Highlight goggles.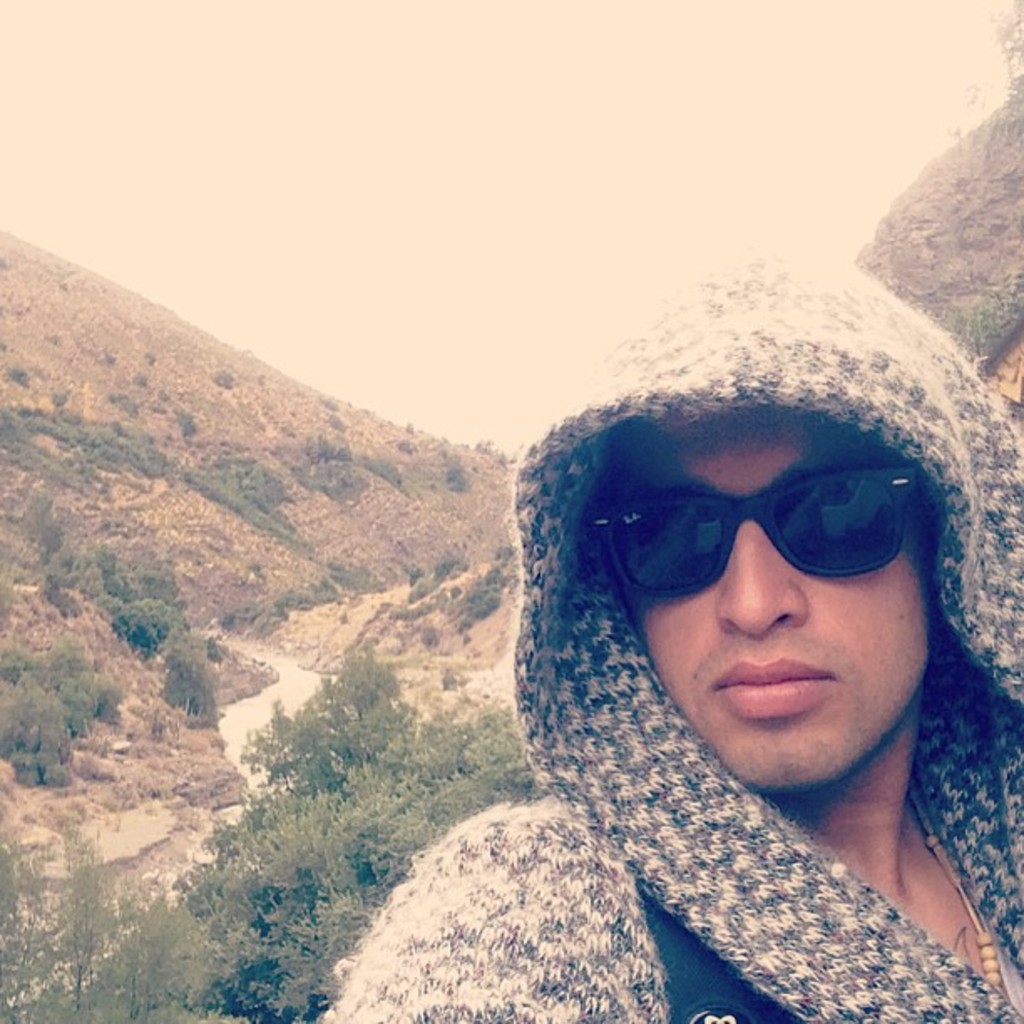
Highlighted region: bbox=(579, 458, 959, 617).
